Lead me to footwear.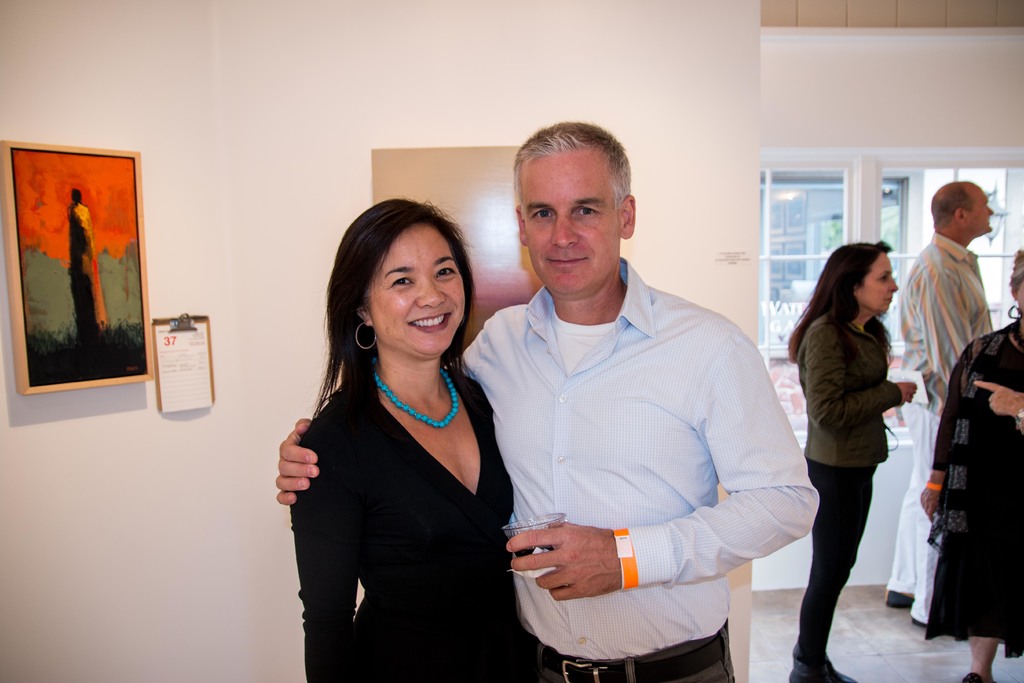
Lead to bbox(960, 671, 997, 682).
